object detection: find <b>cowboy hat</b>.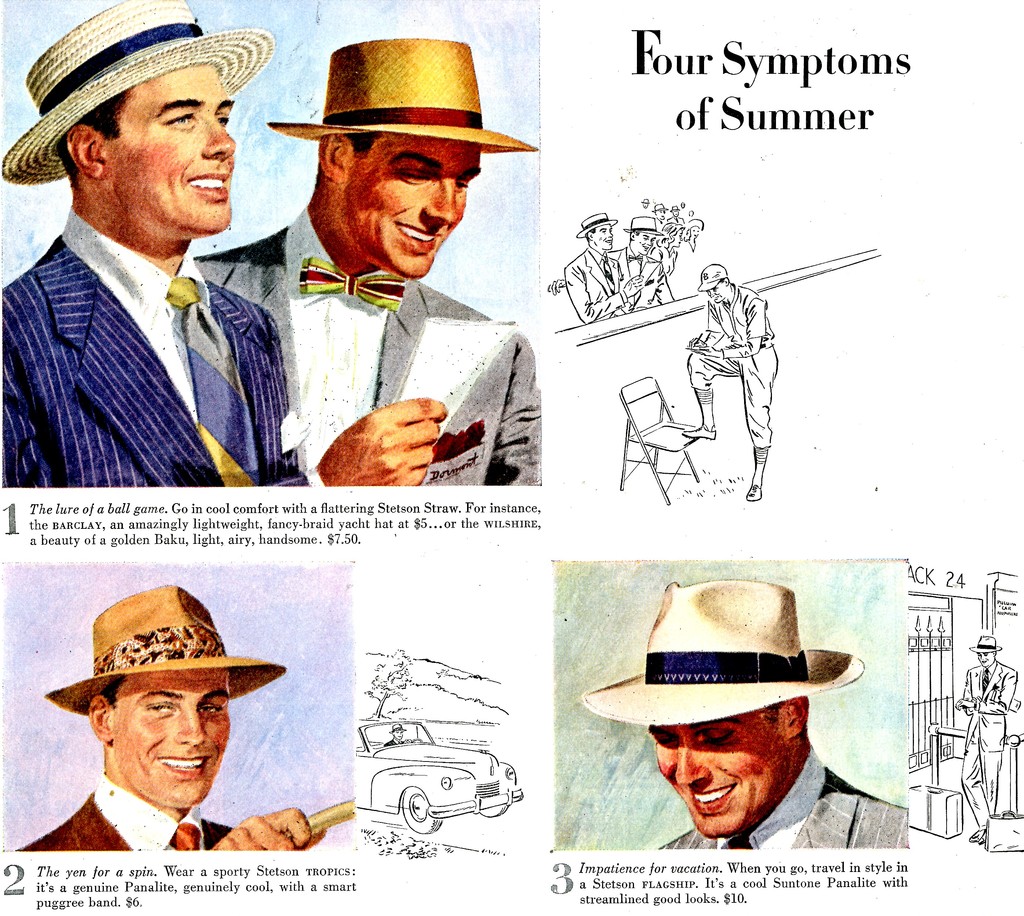
x1=264, y1=33, x2=543, y2=160.
